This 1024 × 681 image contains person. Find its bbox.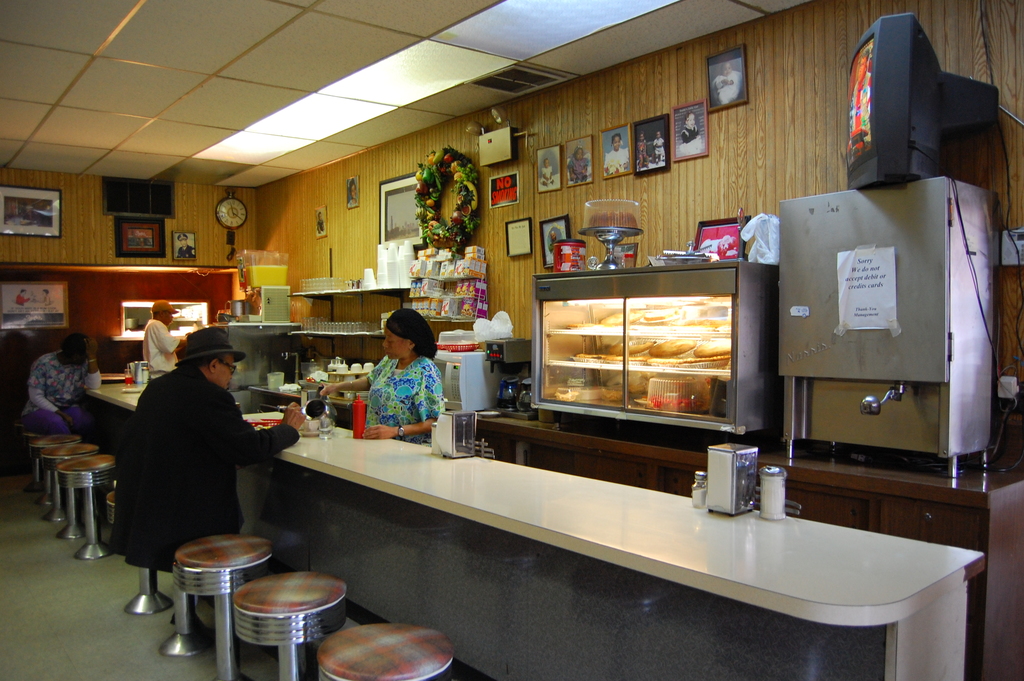
[x1=10, y1=329, x2=86, y2=444].
